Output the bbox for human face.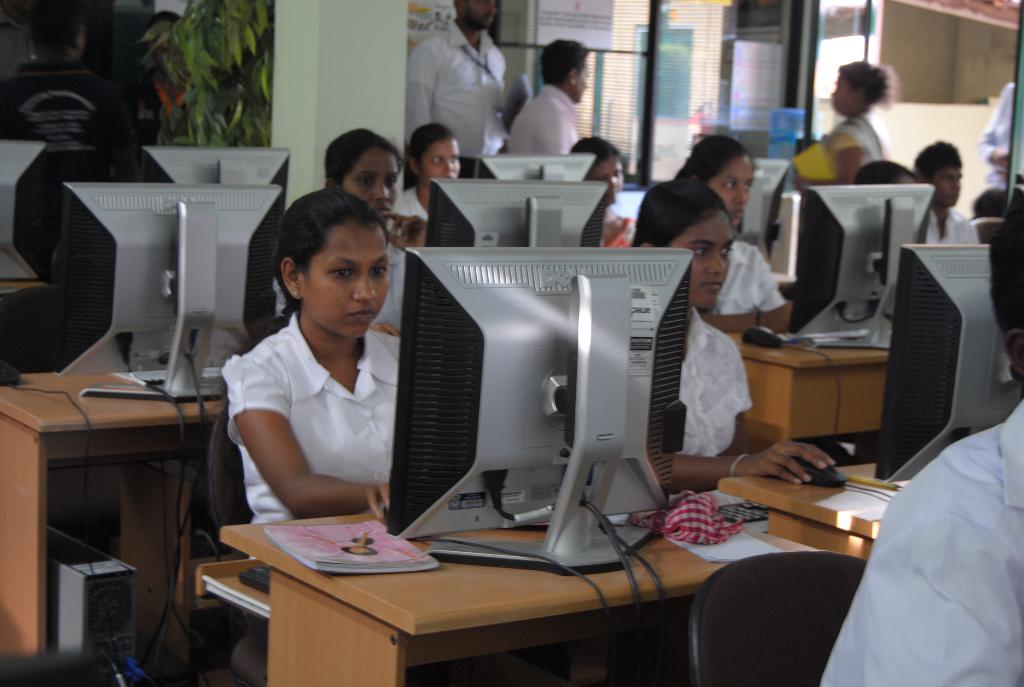
x1=711 y1=155 x2=755 y2=219.
